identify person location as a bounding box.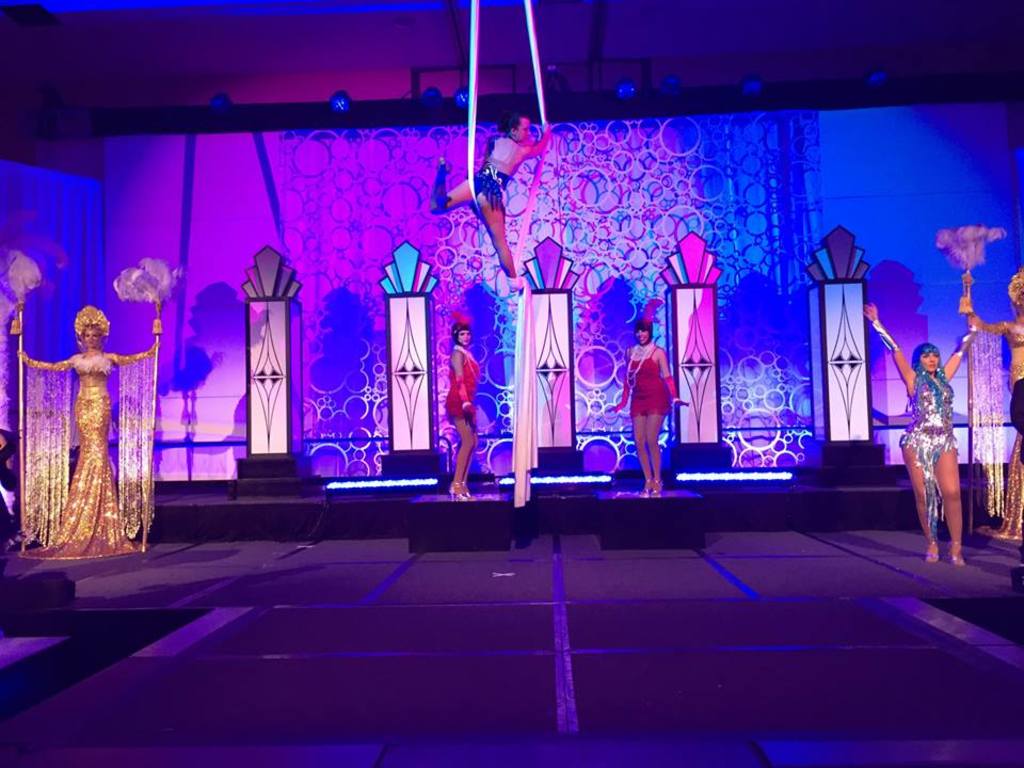
bbox(12, 301, 159, 567).
